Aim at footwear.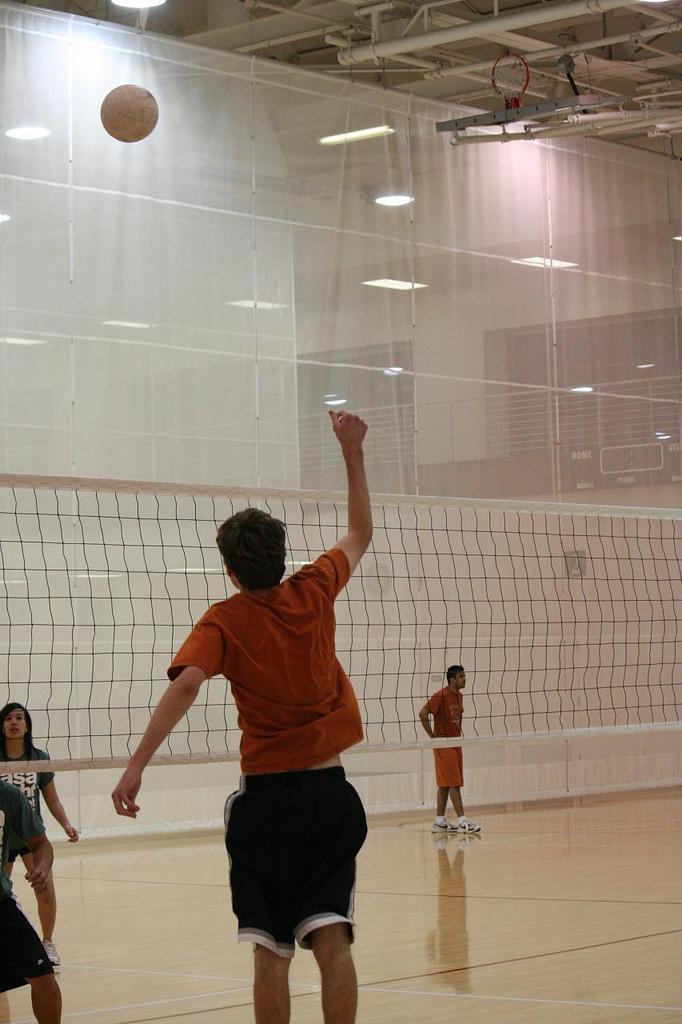
Aimed at (457, 814, 479, 835).
